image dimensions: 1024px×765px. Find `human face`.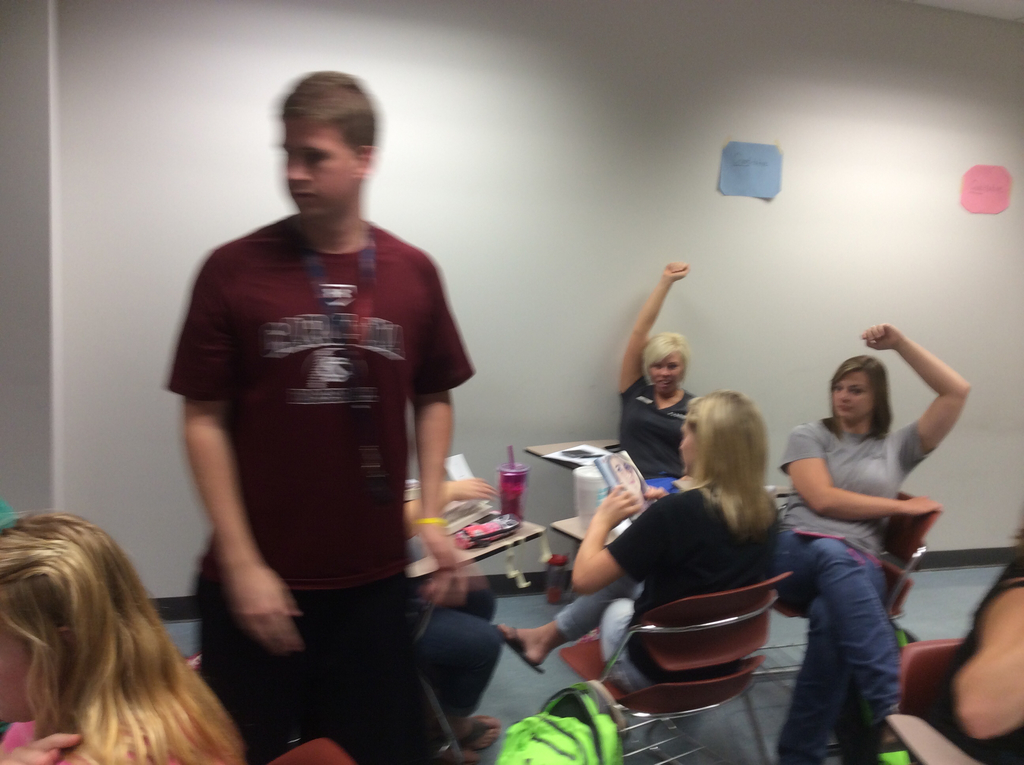
654, 358, 680, 393.
